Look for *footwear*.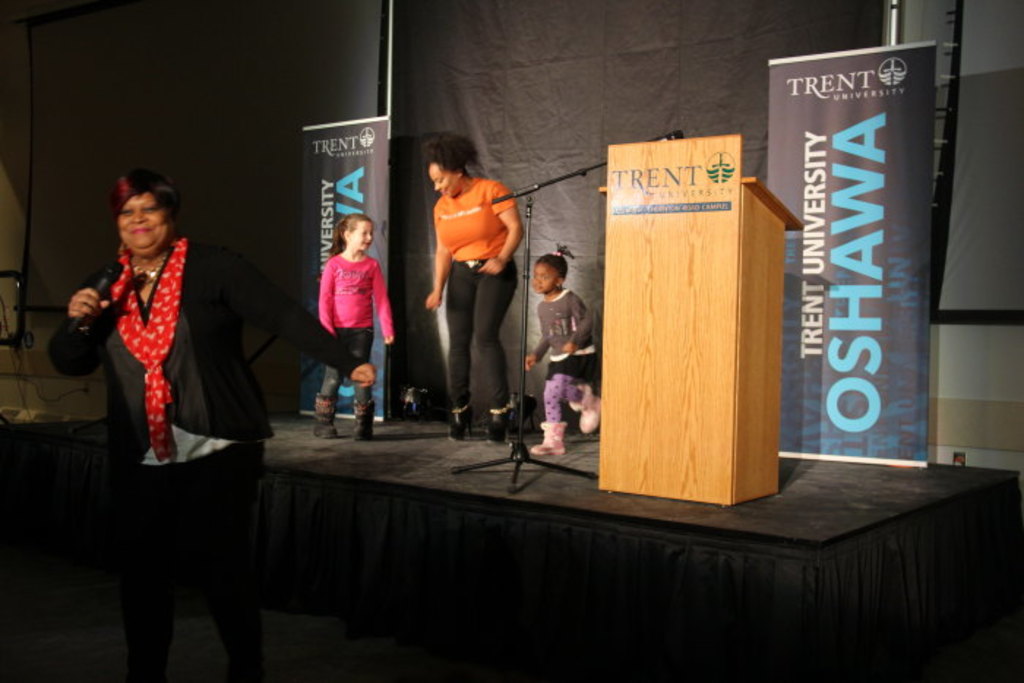
Found: rect(316, 395, 329, 433).
